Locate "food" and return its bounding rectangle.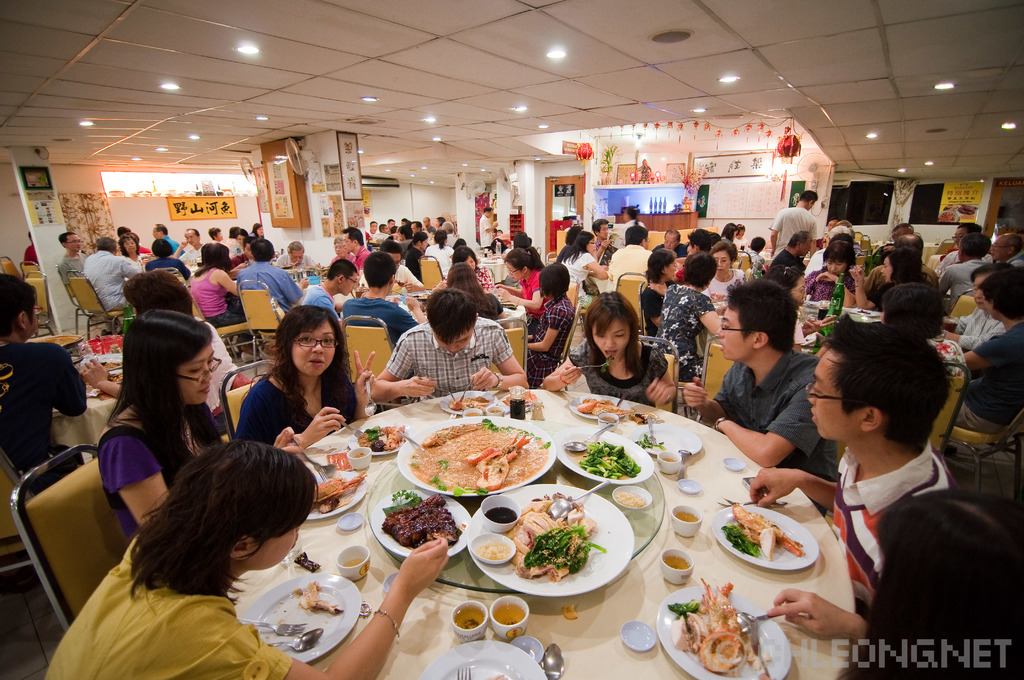
[left=502, top=389, right=542, bottom=412].
